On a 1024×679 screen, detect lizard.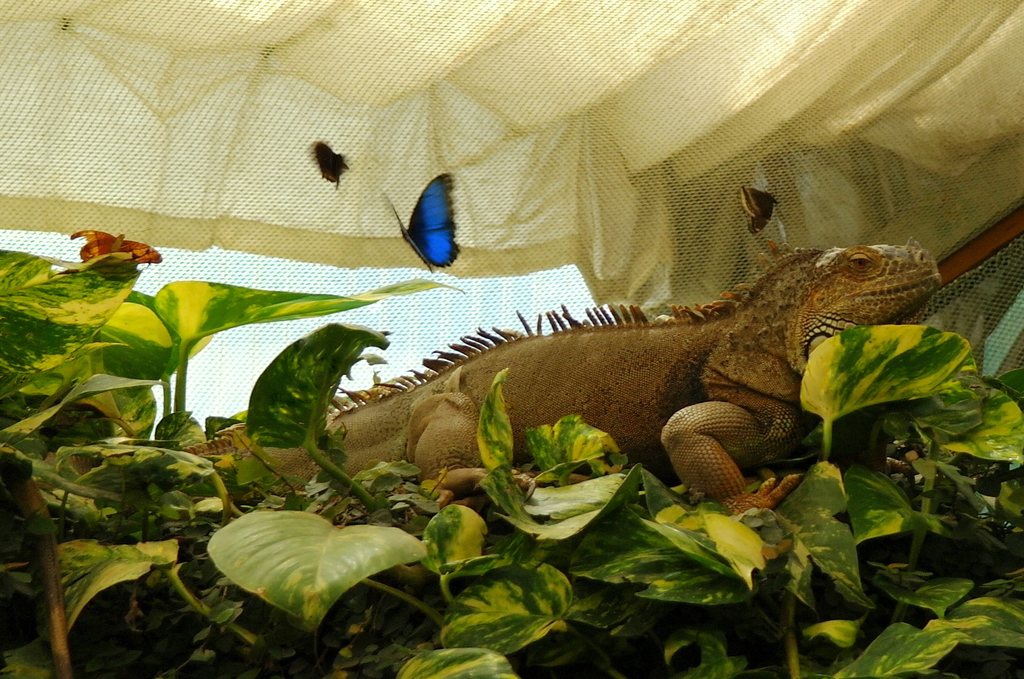
273/221/972/561.
